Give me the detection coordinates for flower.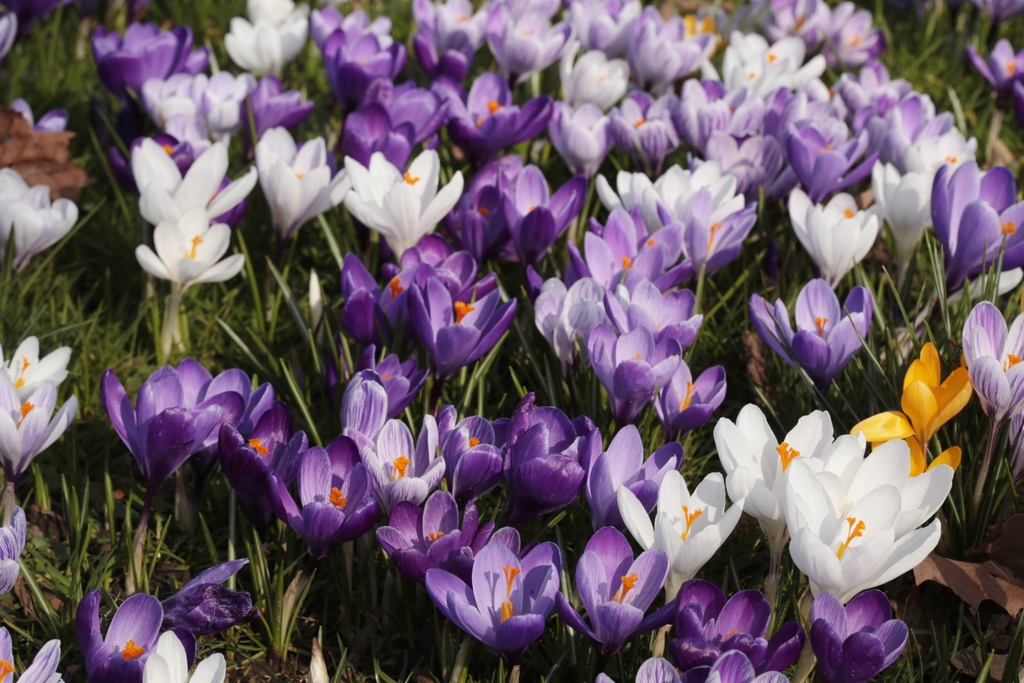
(left=577, top=432, right=678, bottom=520).
